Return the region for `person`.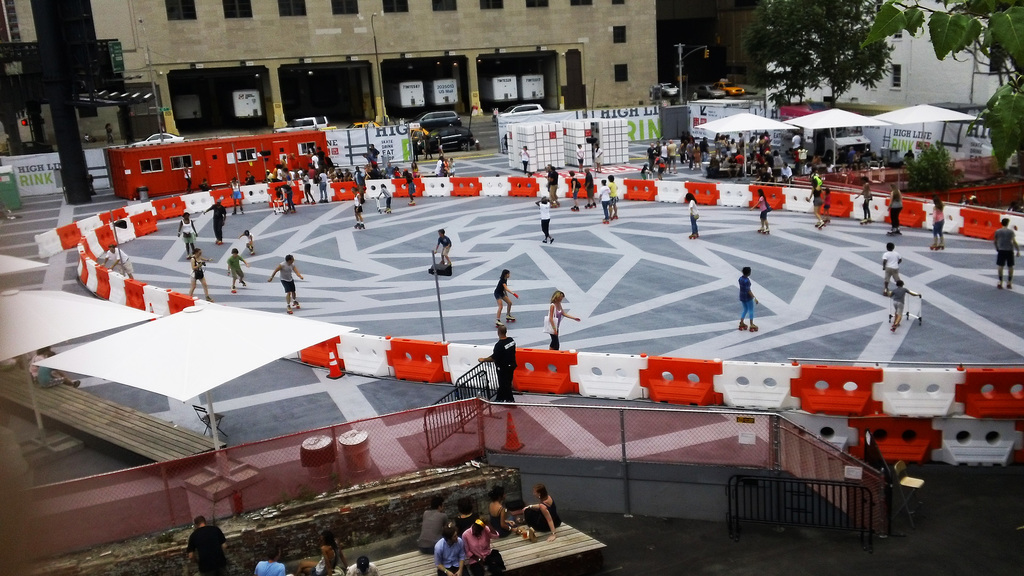
993, 216, 1021, 290.
